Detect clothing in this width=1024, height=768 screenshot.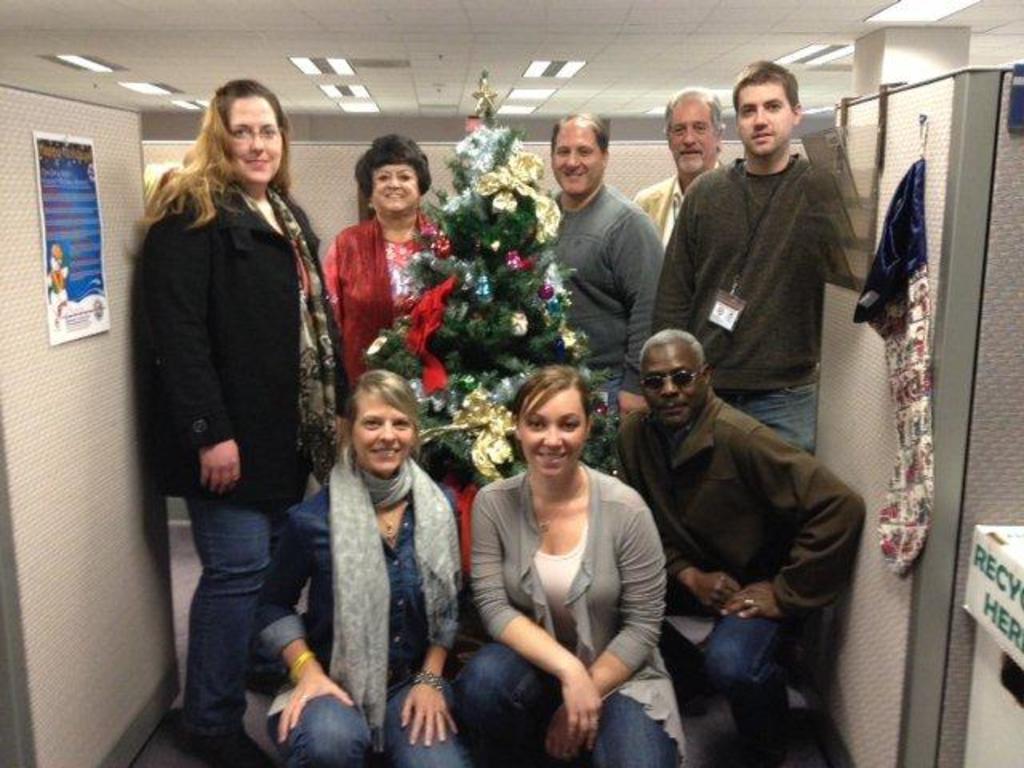
Detection: <region>334, 218, 453, 419</region>.
